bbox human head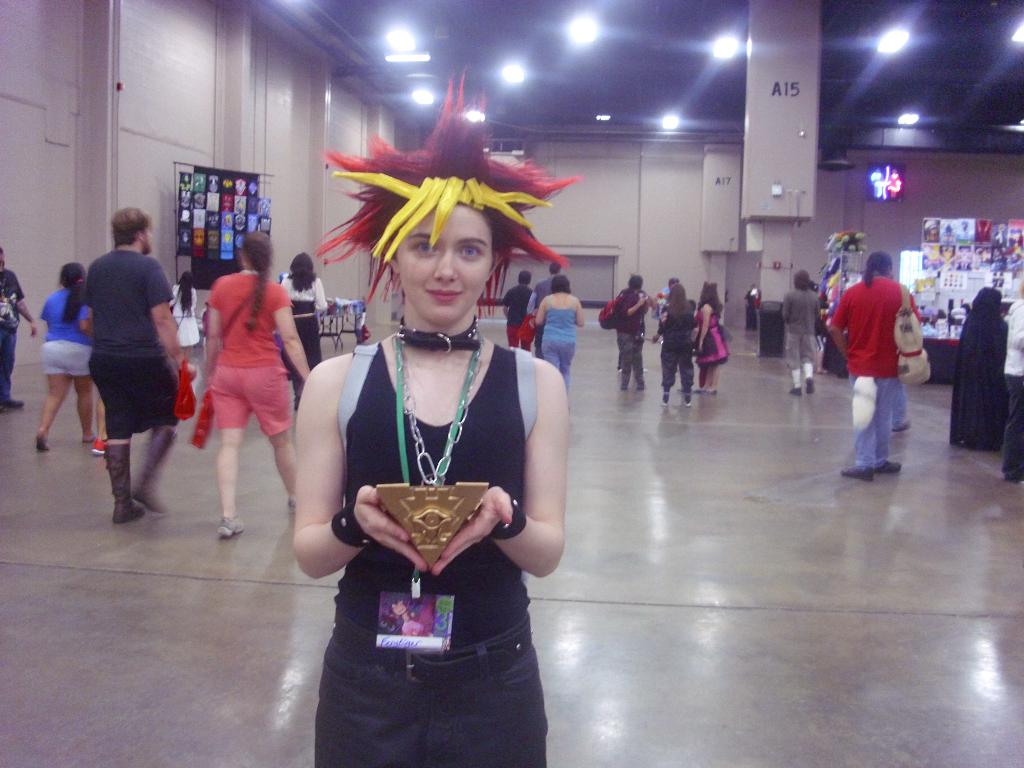
178, 269, 196, 288
